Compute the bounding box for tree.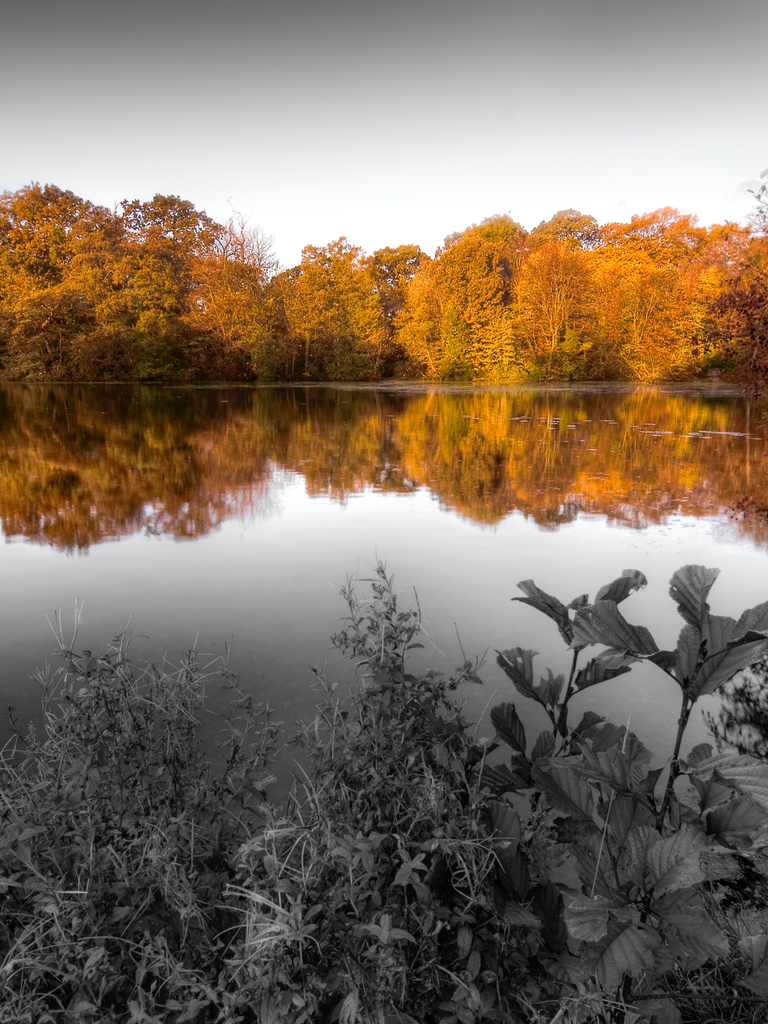
(0, 185, 273, 358).
